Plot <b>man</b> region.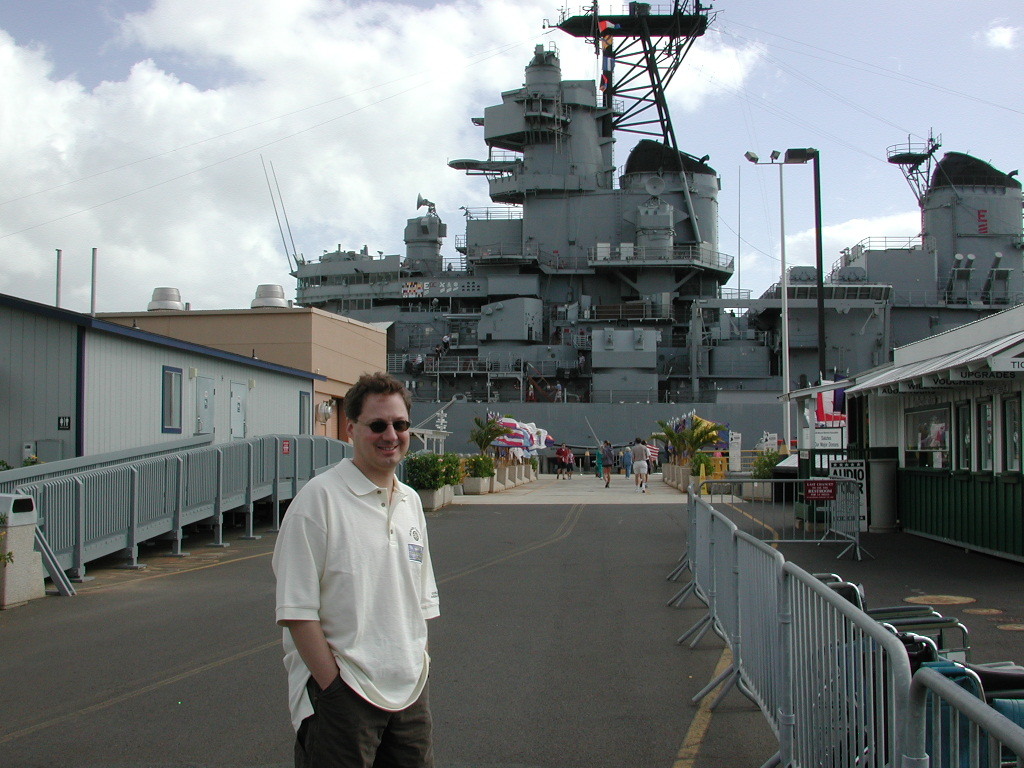
Plotted at 548 380 563 407.
